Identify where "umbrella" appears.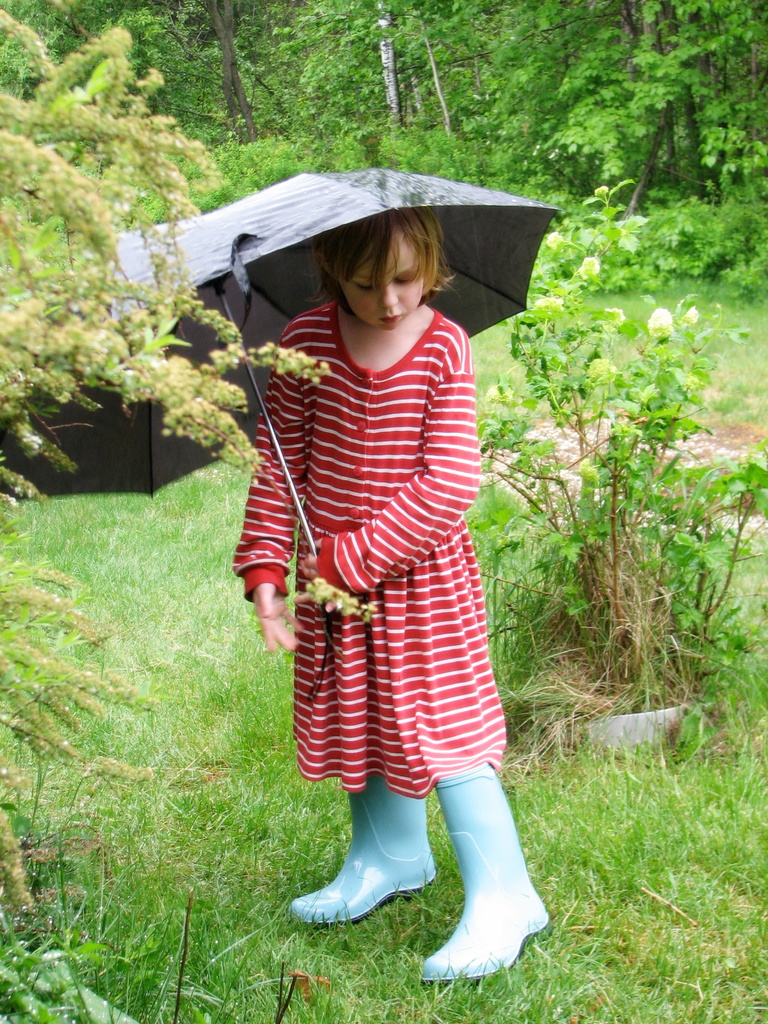
Appears at box(0, 166, 592, 599).
